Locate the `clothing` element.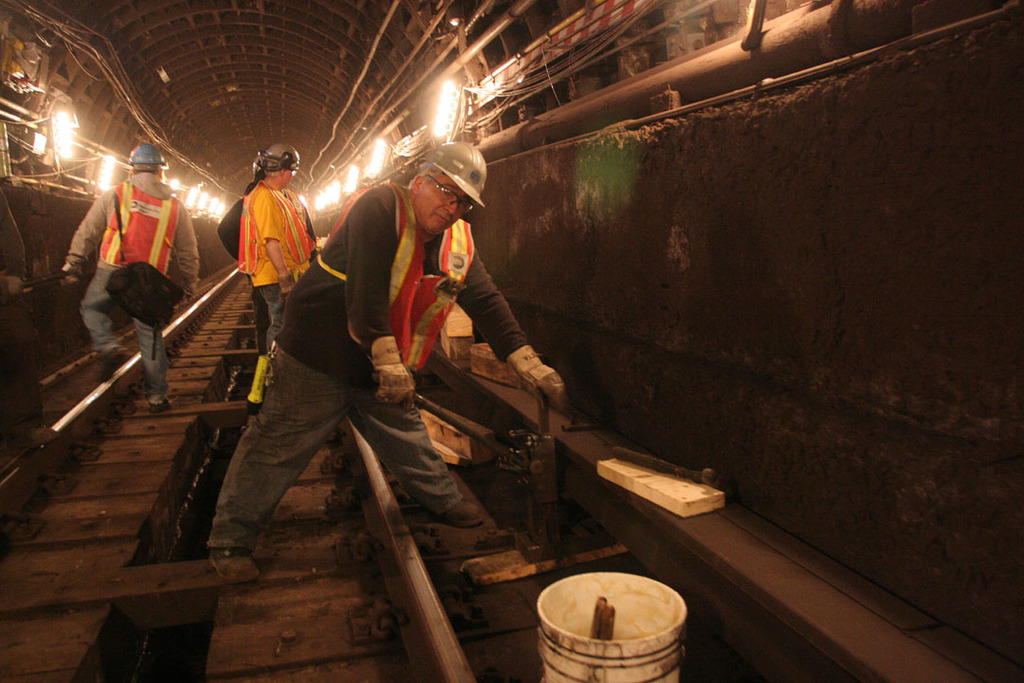
Element bbox: 223/177/338/344.
